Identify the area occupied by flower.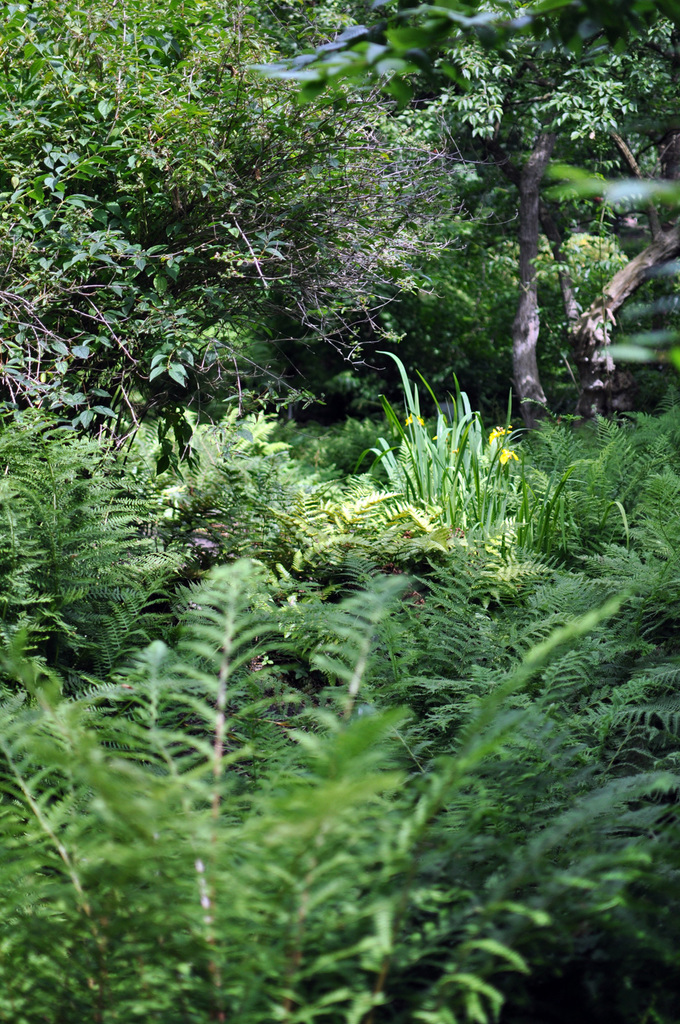
Area: crop(496, 449, 524, 463).
